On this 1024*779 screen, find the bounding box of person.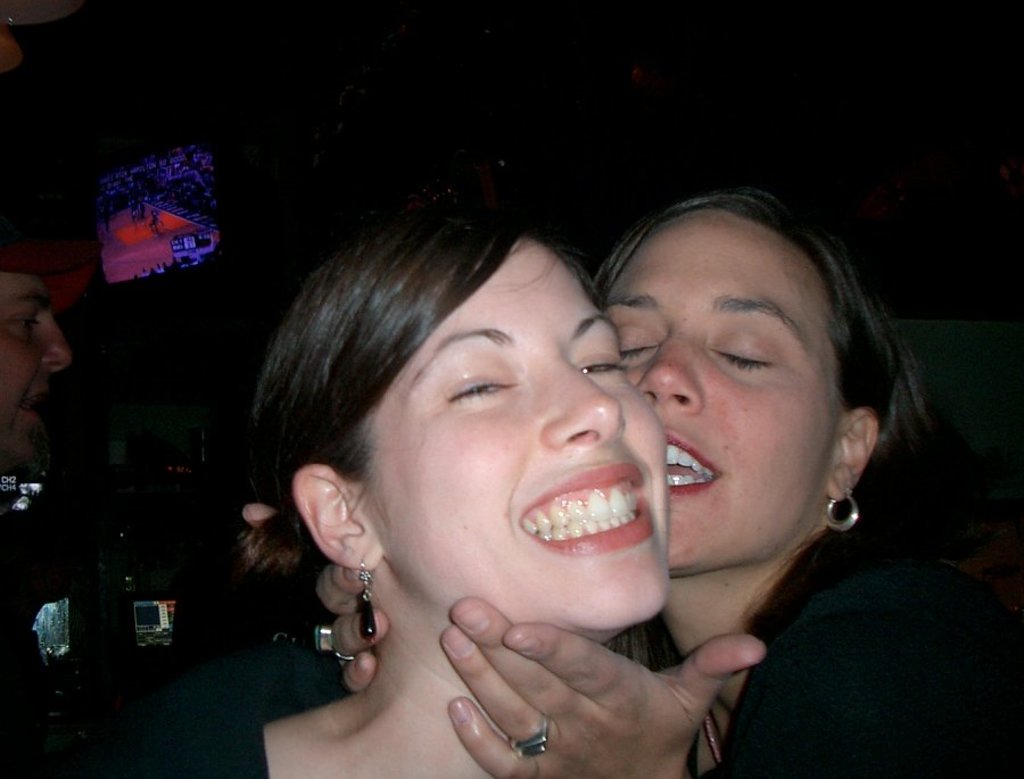
Bounding box: box(239, 187, 1023, 778).
